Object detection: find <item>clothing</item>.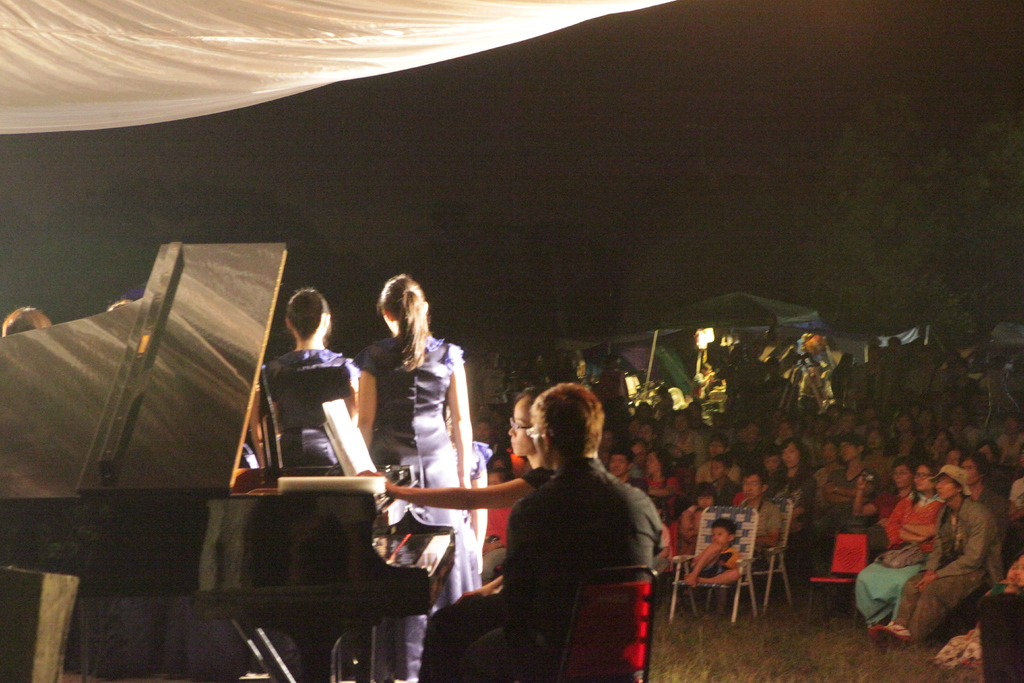
locate(860, 484, 950, 621).
